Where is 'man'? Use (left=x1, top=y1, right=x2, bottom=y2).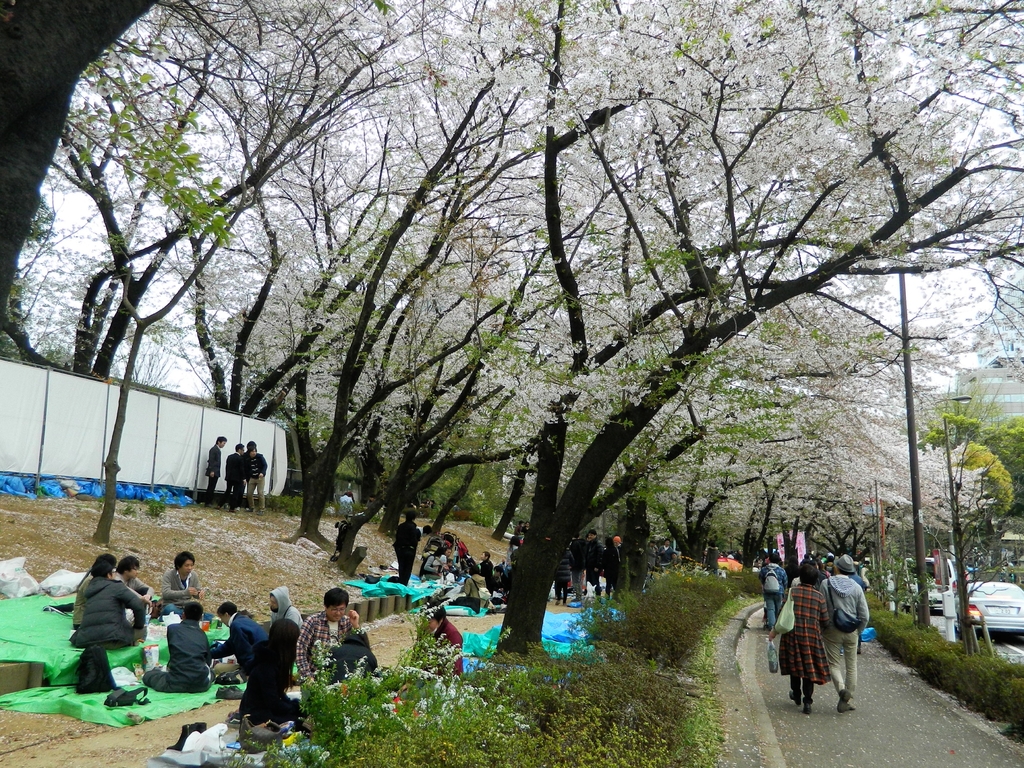
(left=756, top=556, right=792, bottom=630).
